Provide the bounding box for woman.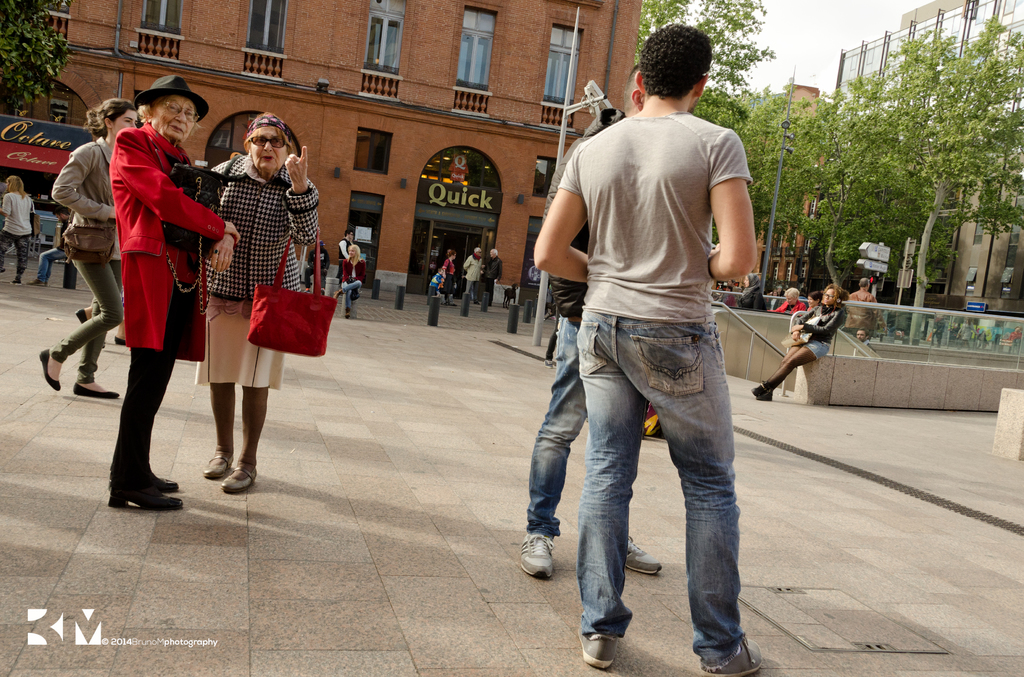
36,98,142,397.
